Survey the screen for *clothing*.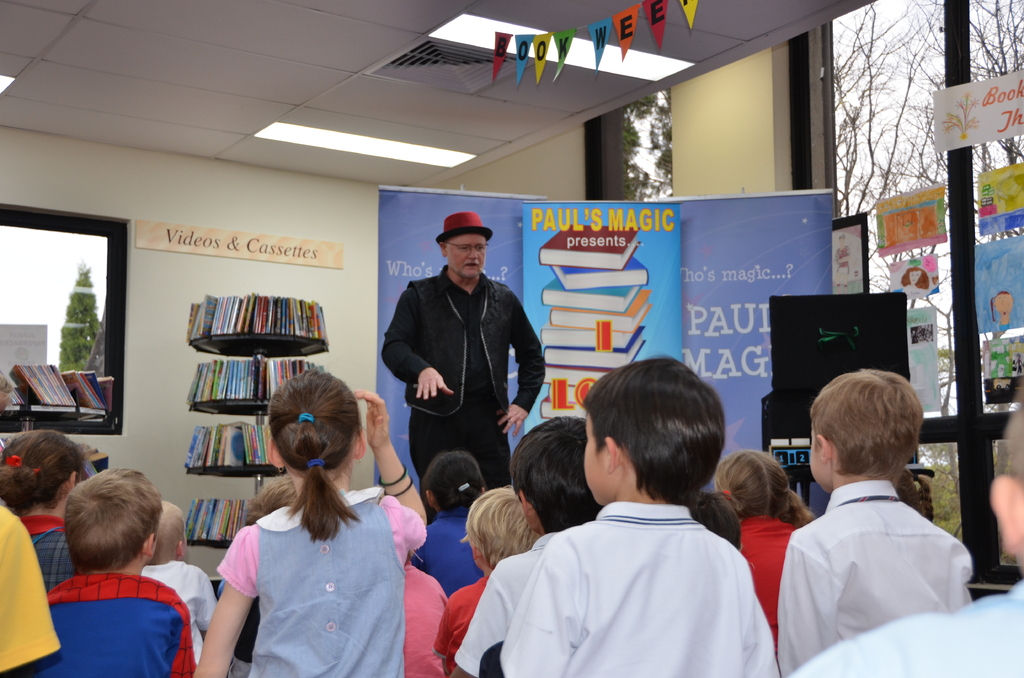
Survey found: x1=789, y1=574, x2=1023, y2=677.
